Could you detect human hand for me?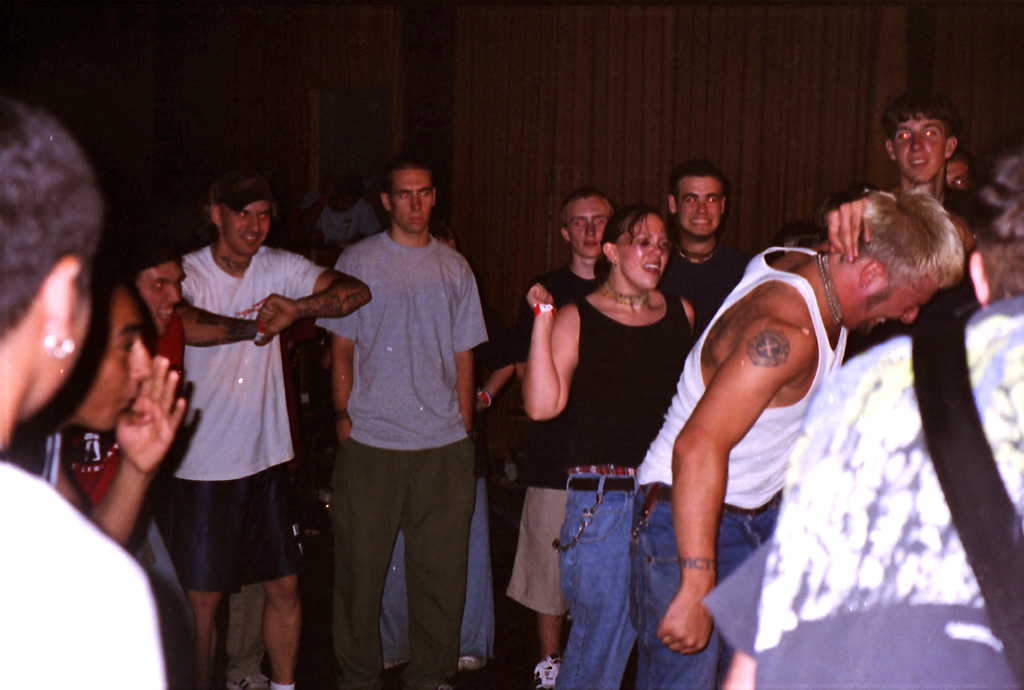
Detection result: bbox(524, 282, 558, 321).
